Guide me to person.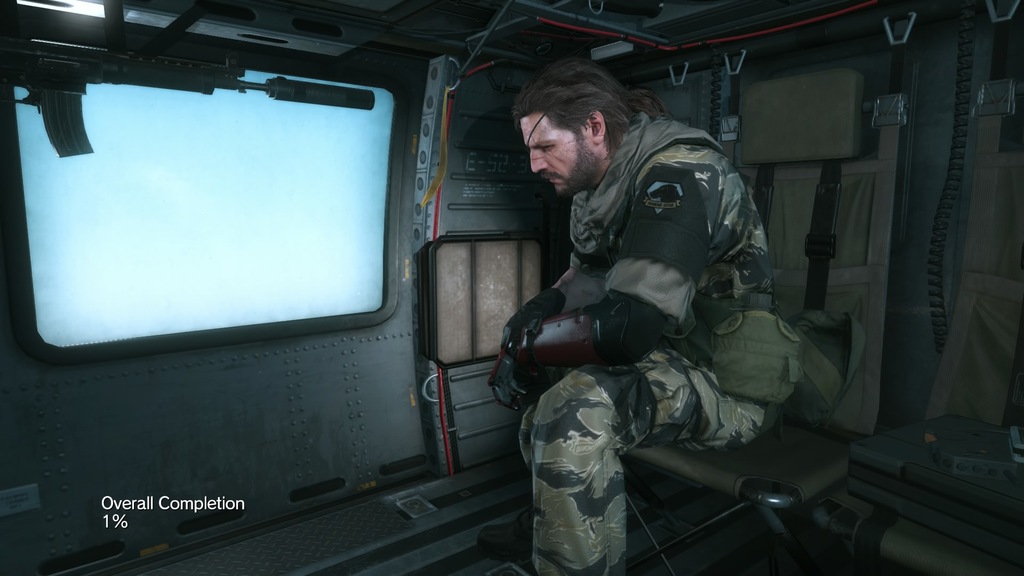
Guidance: BBox(513, 65, 805, 526).
